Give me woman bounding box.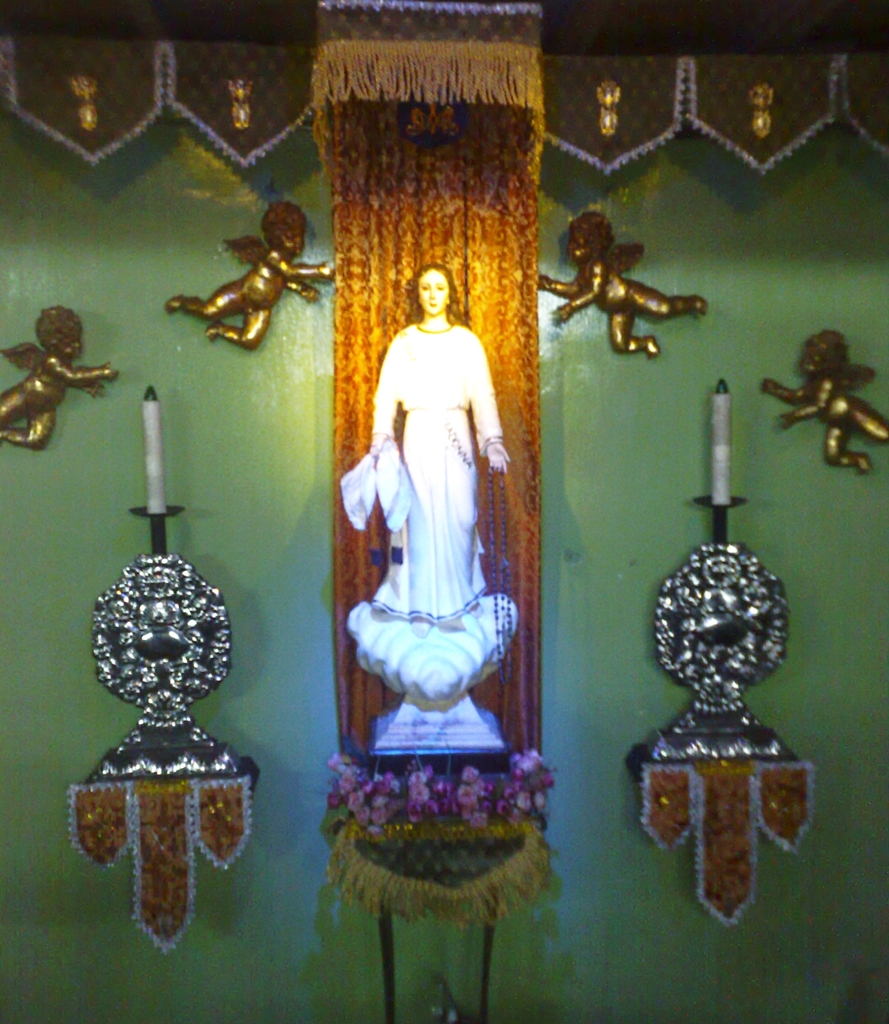
[354,256,513,633].
